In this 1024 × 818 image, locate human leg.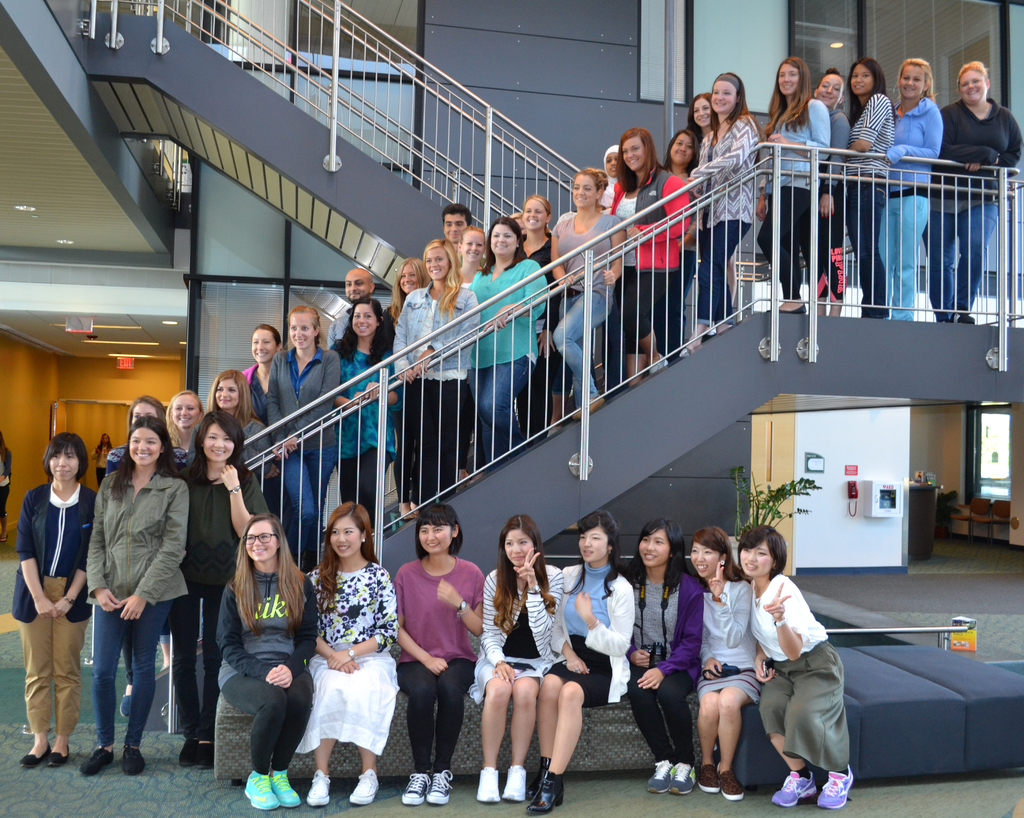
Bounding box: (697, 678, 717, 797).
